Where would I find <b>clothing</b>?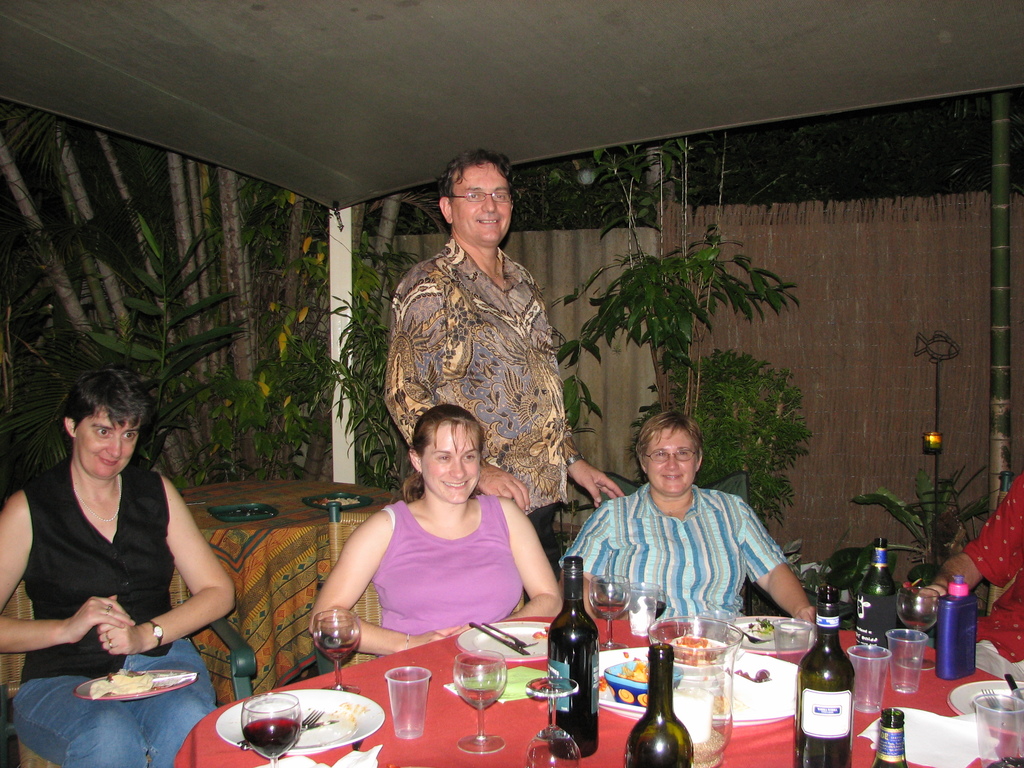
At bbox=(381, 229, 586, 549).
